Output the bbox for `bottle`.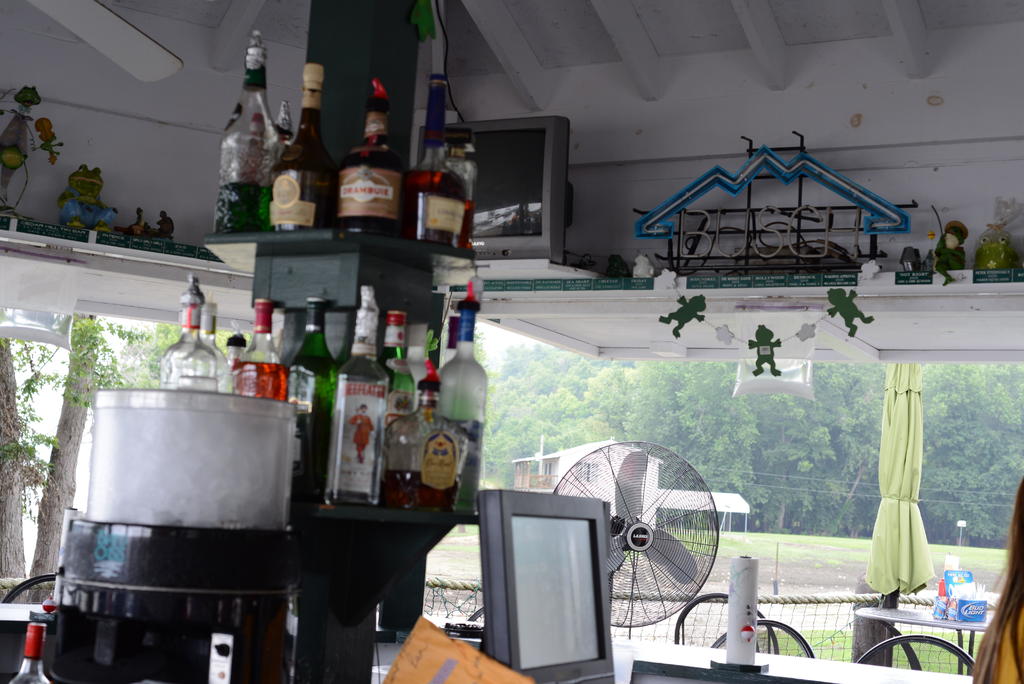
pyautogui.locateOnScreen(269, 94, 291, 151).
